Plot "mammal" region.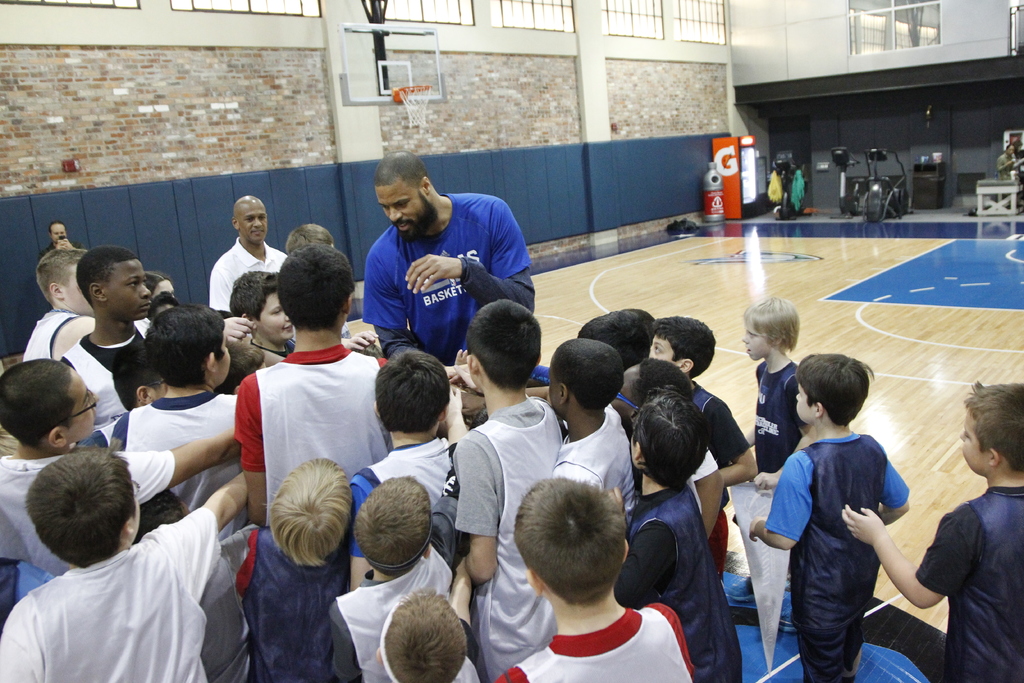
Plotted at {"x1": 484, "y1": 334, "x2": 639, "y2": 518}.
